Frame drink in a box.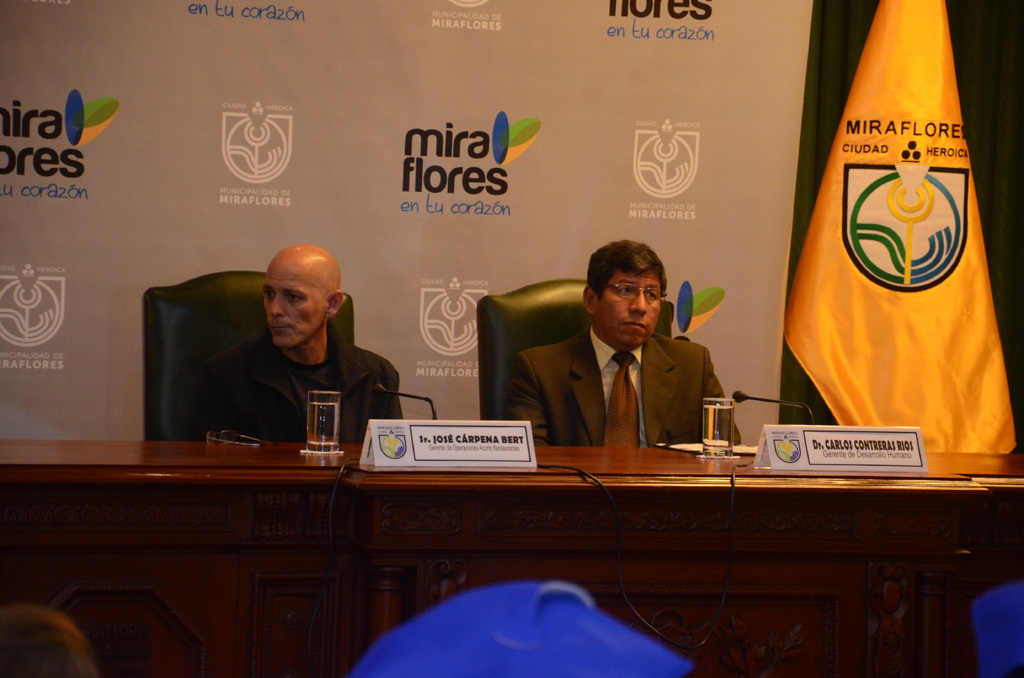
Rect(308, 401, 346, 452).
